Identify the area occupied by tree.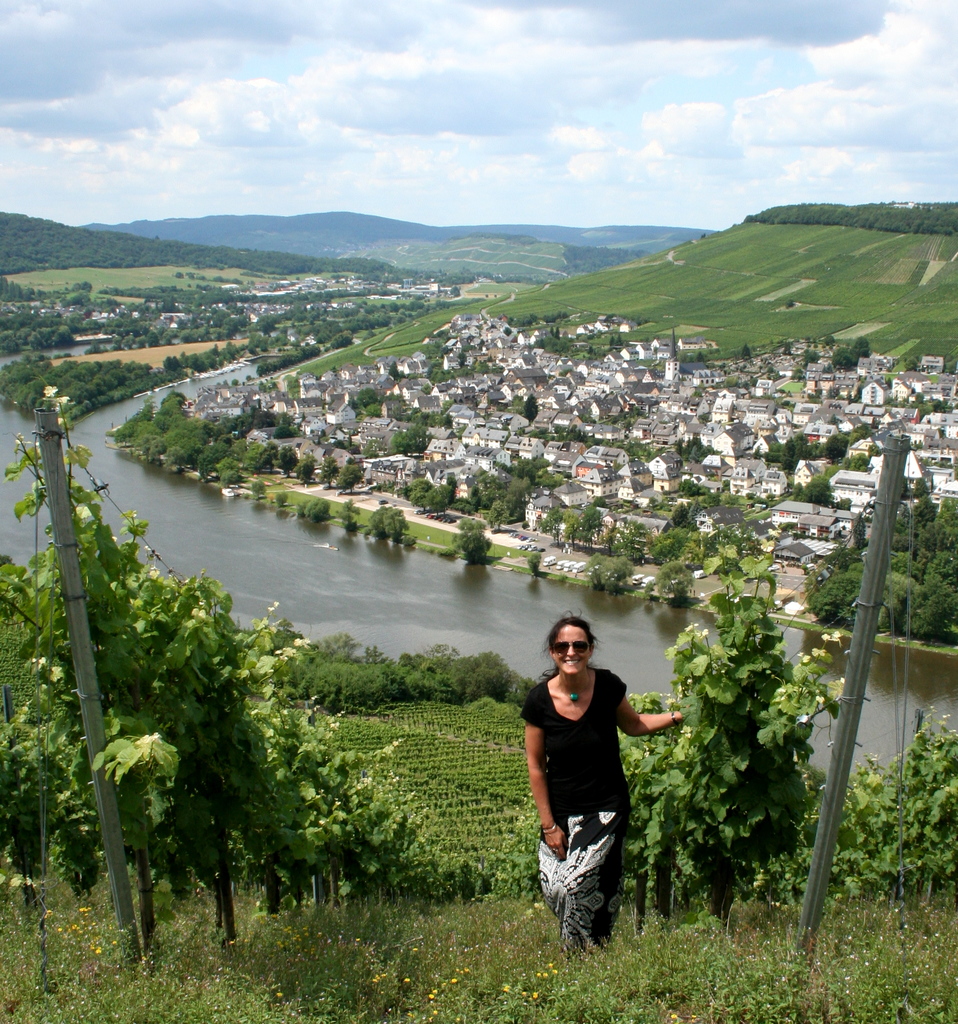
Area: <region>443, 511, 496, 568</region>.
